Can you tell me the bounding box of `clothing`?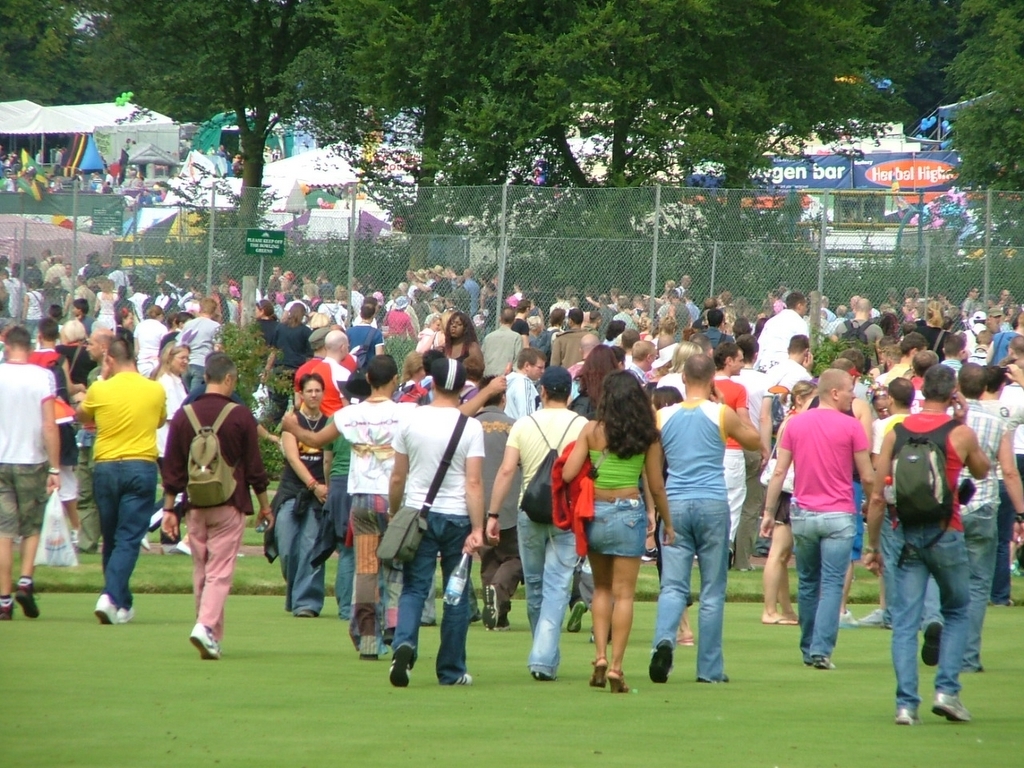
71:283:95:327.
